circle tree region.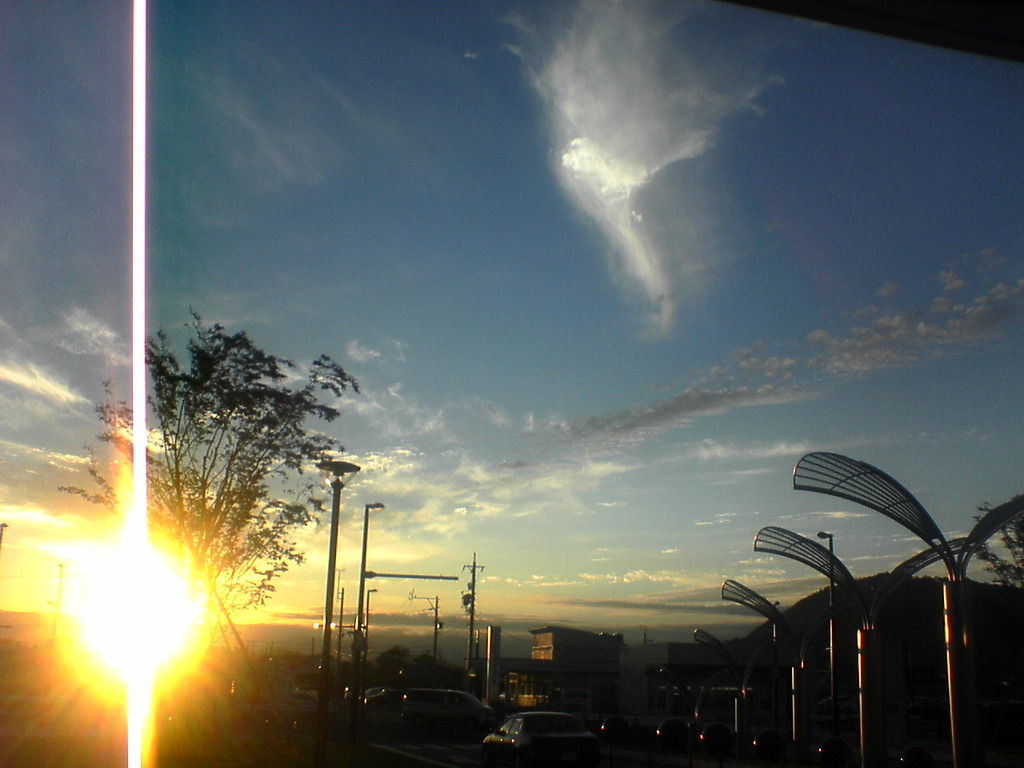
Region: (963,479,1023,598).
